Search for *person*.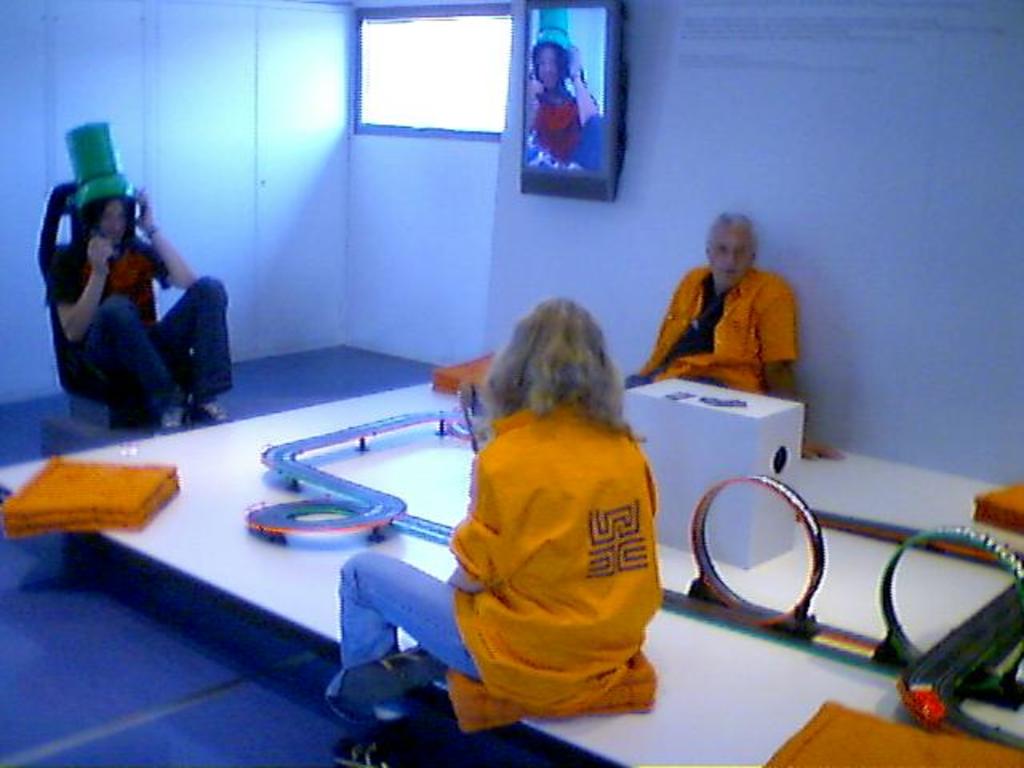
Found at {"x1": 626, "y1": 219, "x2": 843, "y2": 462}.
